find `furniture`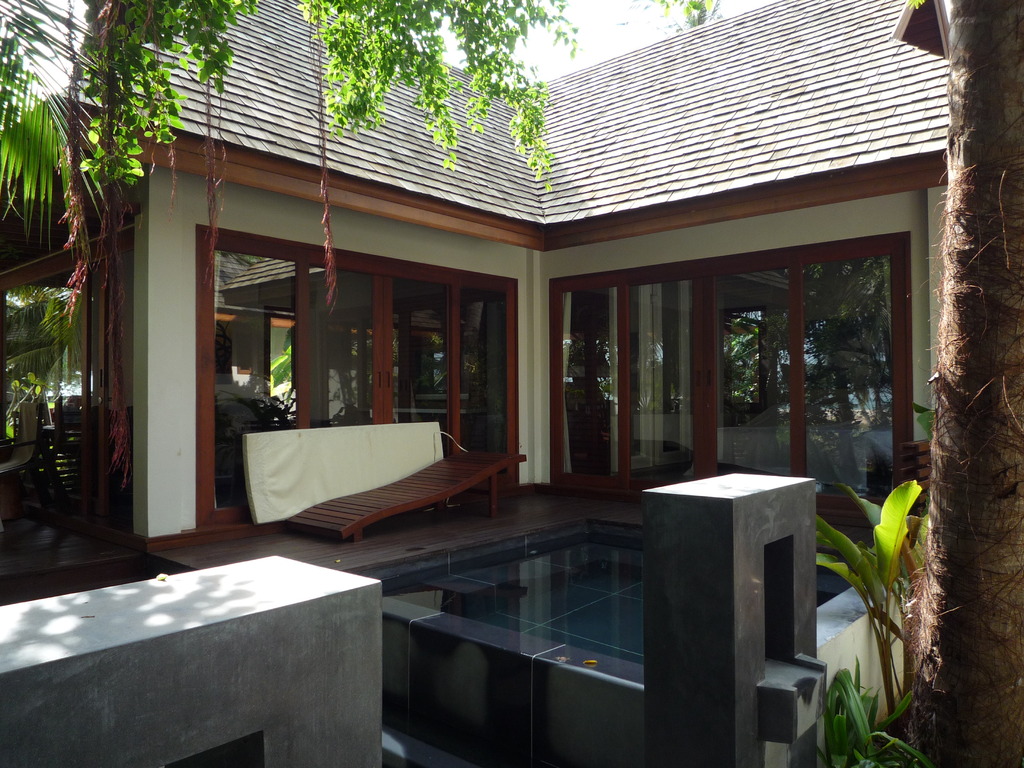
[left=291, top=450, right=516, bottom=545]
